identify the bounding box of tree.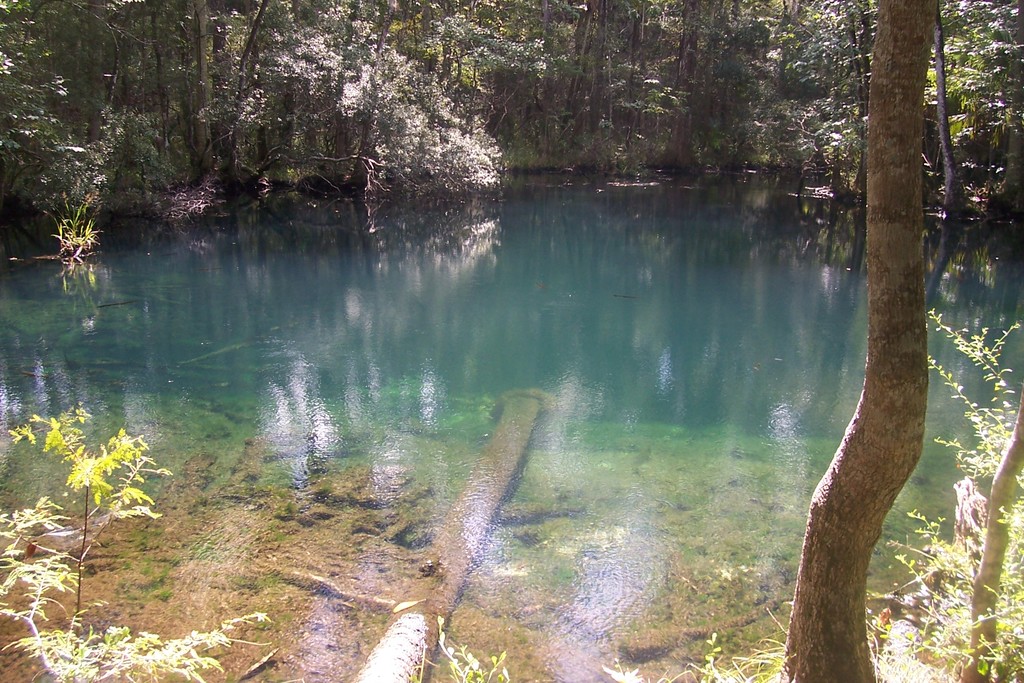
[828,0,893,219].
